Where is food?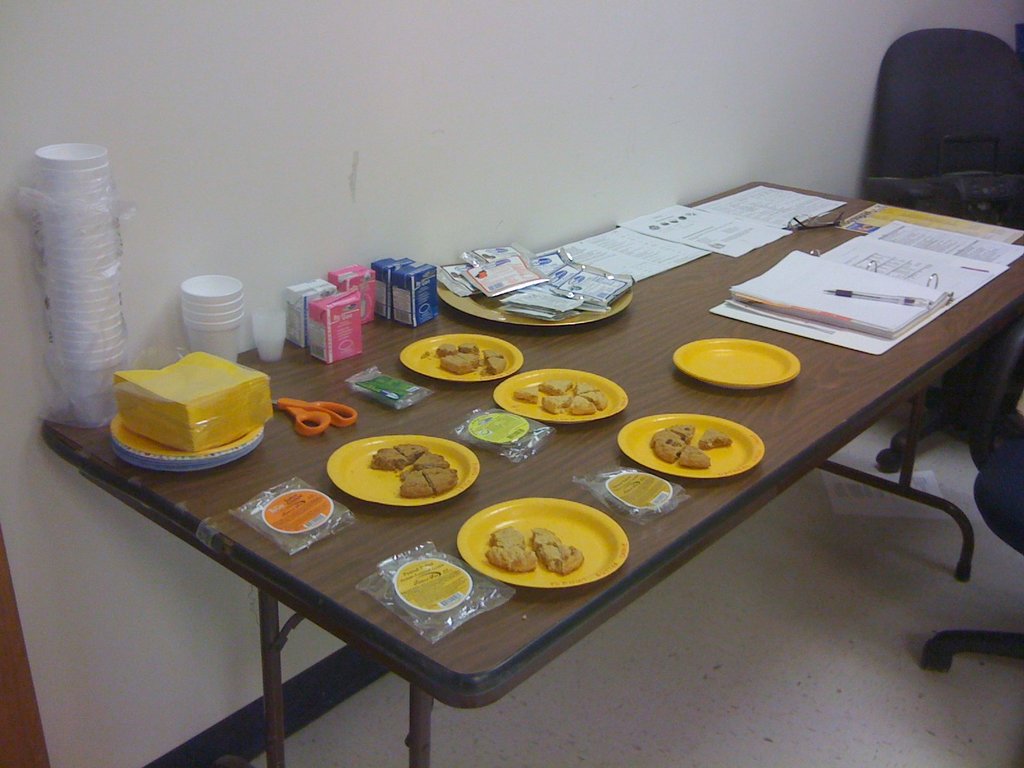
region(412, 450, 449, 472).
